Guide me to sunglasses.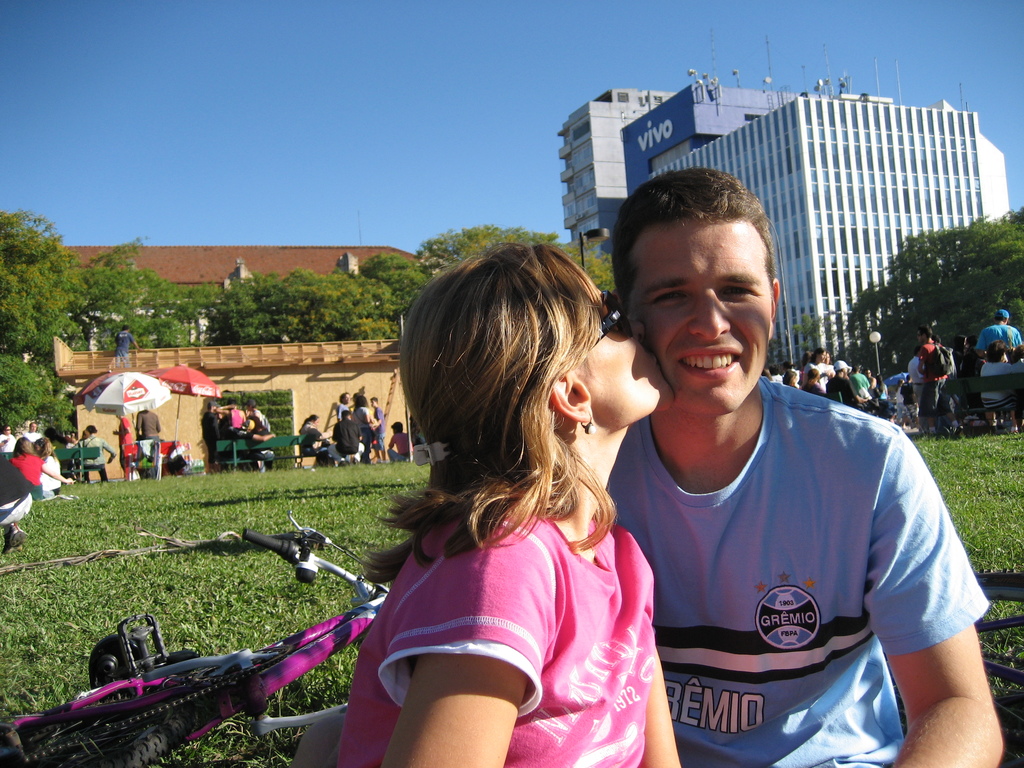
Guidance: (602,291,634,337).
